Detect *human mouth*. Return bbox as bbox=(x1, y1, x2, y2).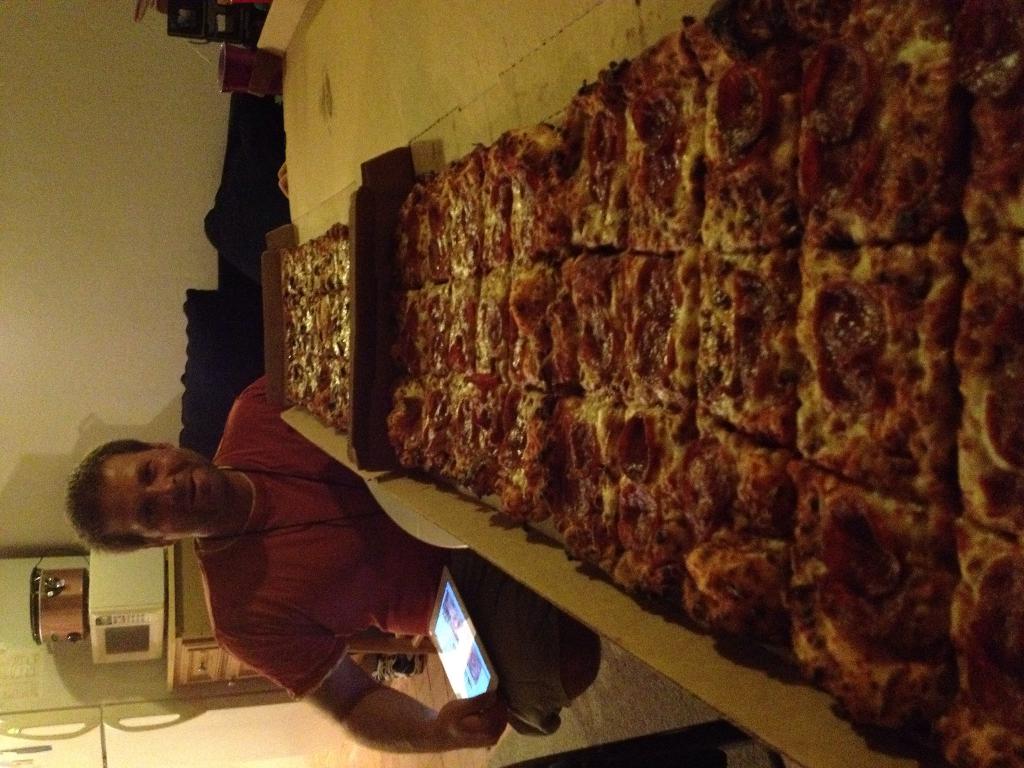
bbox=(185, 476, 197, 513).
